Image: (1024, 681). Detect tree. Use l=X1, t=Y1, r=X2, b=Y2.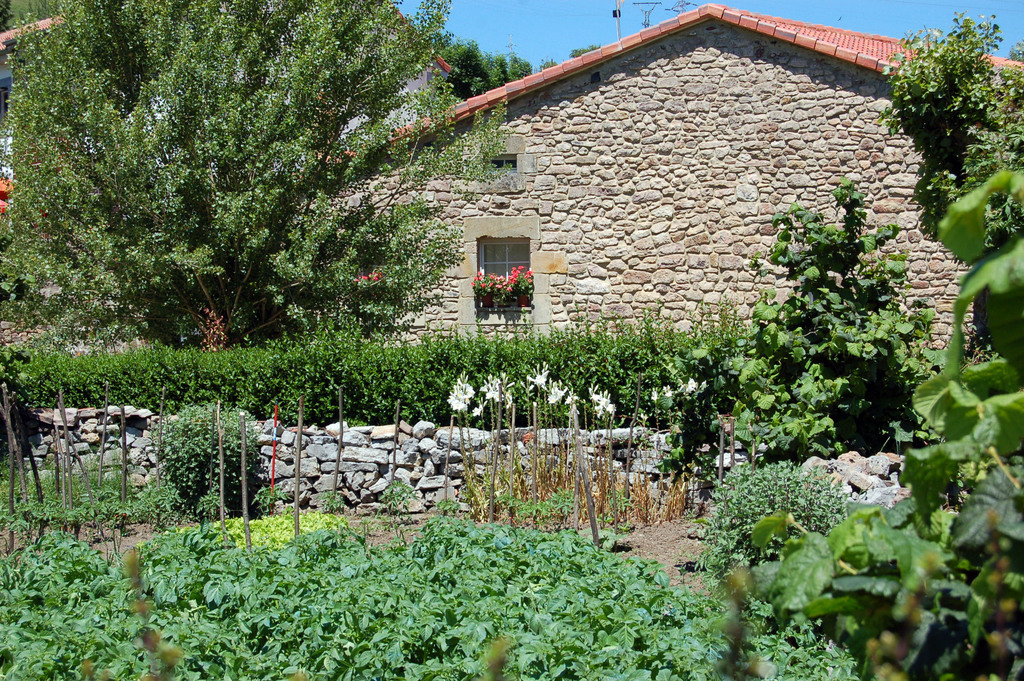
l=861, t=13, r=1023, b=332.
